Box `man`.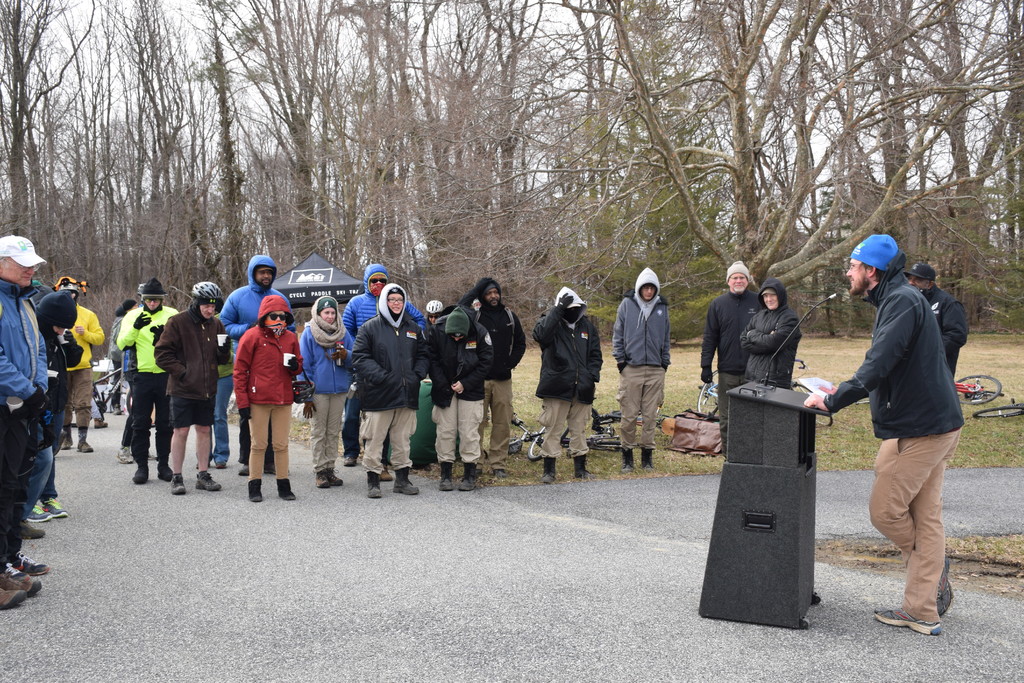
(left=116, top=277, right=180, bottom=481).
